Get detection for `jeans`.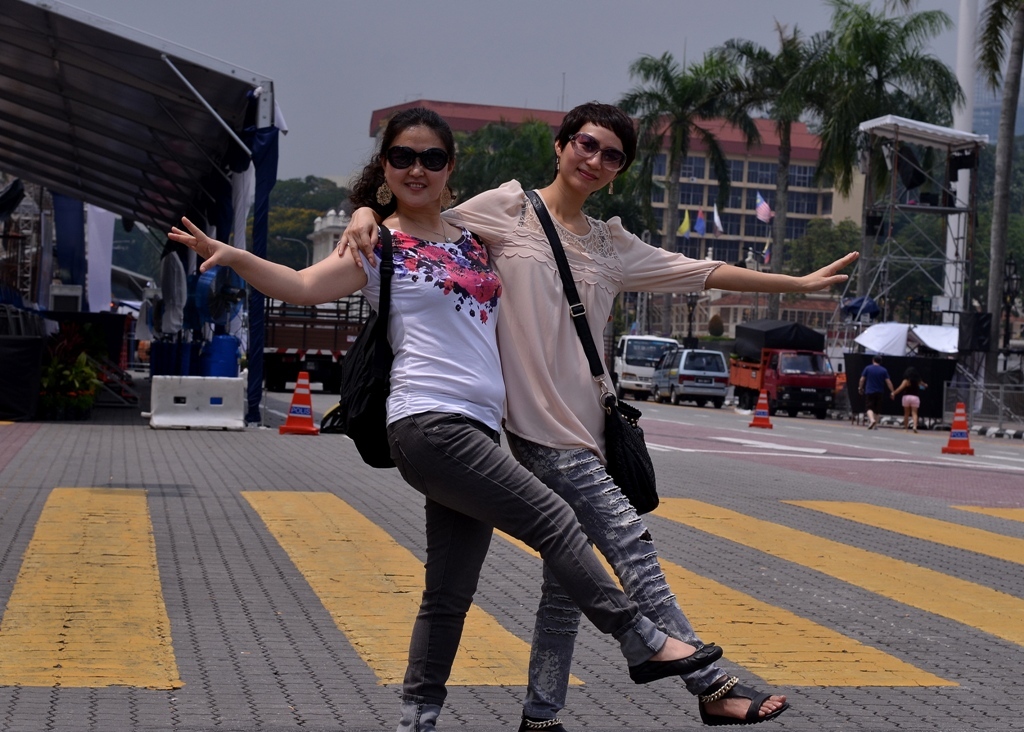
Detection: <box>396,429,722,712</box>.
